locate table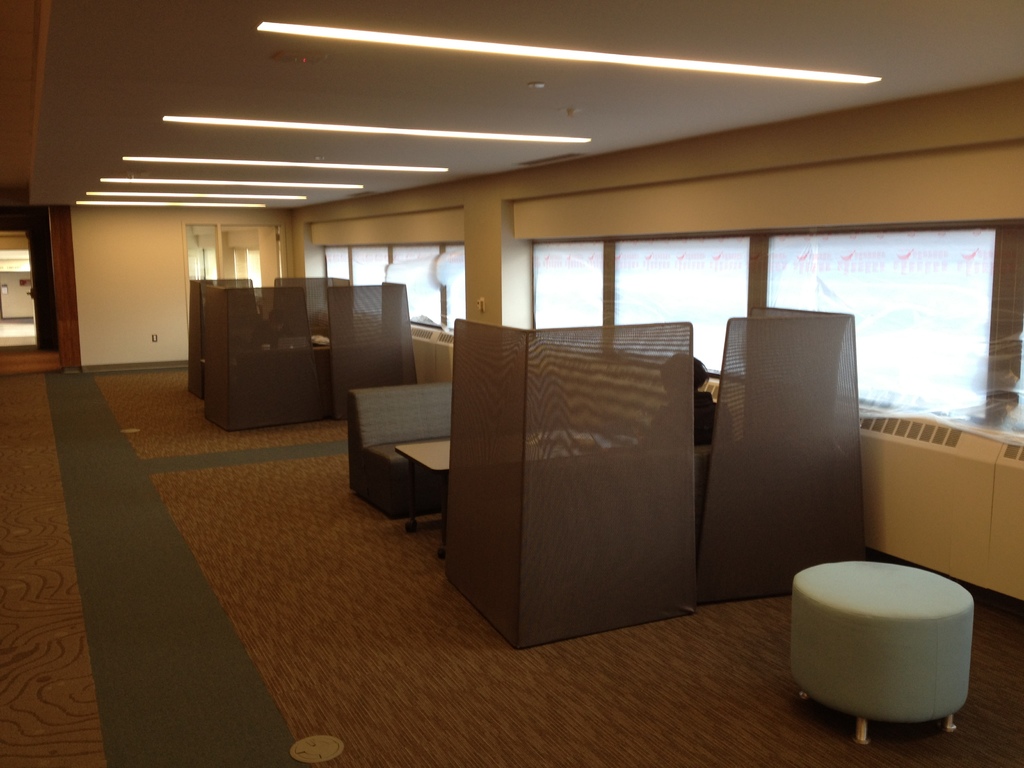
box=[198, 331, 334, 366]
